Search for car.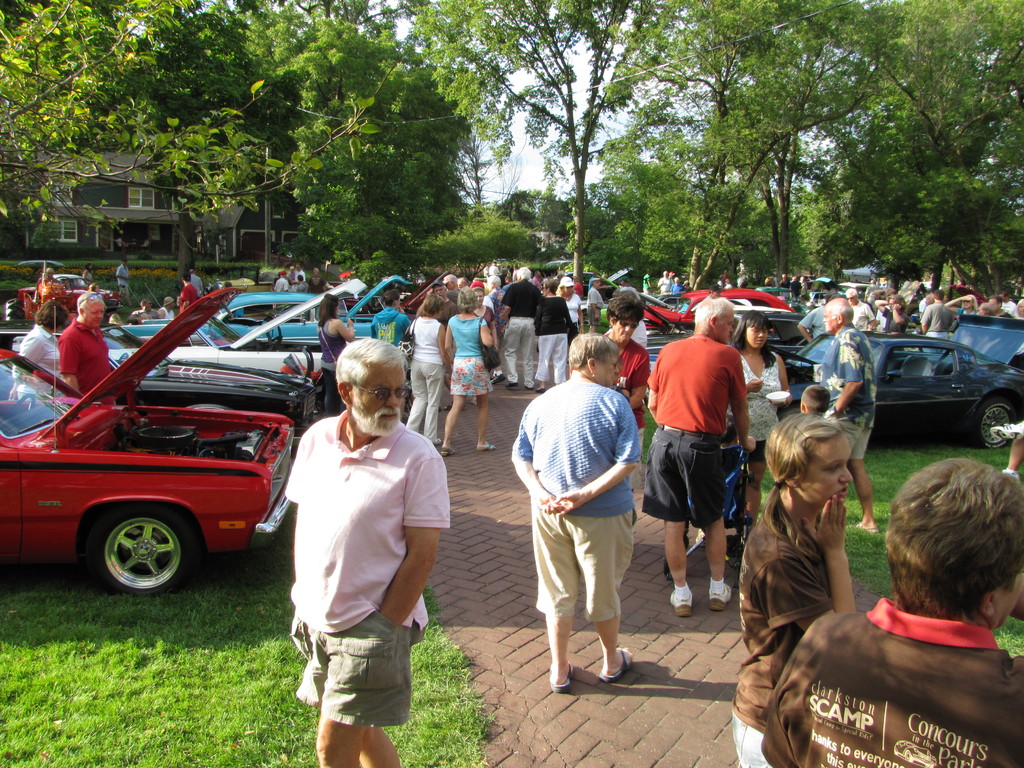
Found at Rect(125, 286, 356, 396).
